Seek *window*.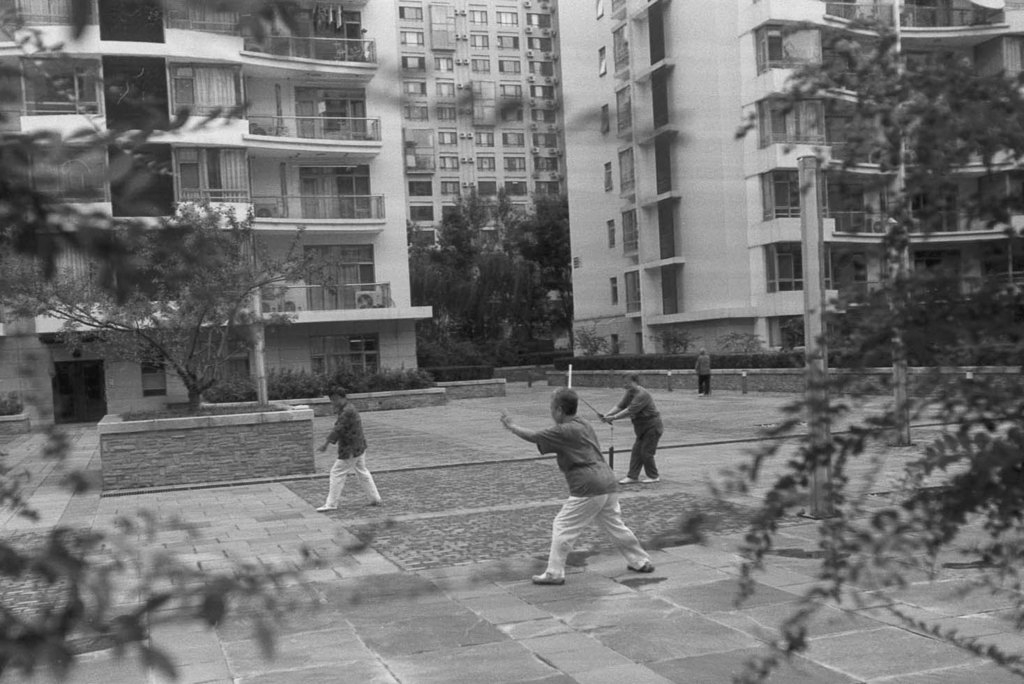
[x1=761, y1=242, x2=836, y2=287].
